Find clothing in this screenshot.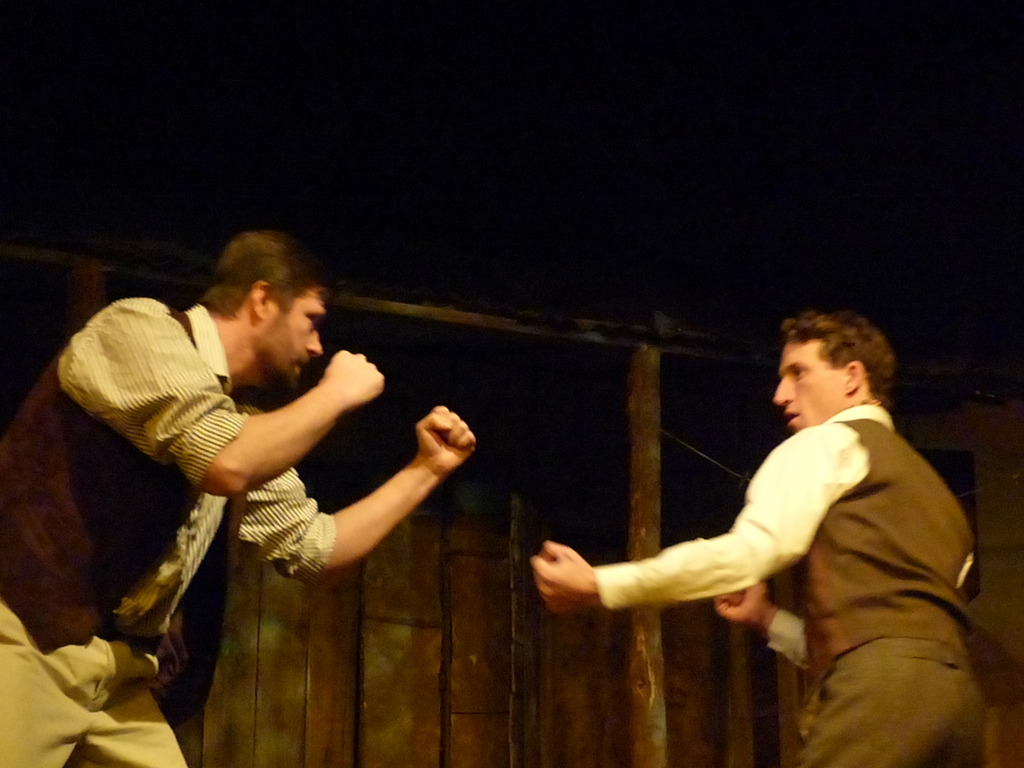
The bounding box for clothing is select_region(0, 304, 360, 767).
